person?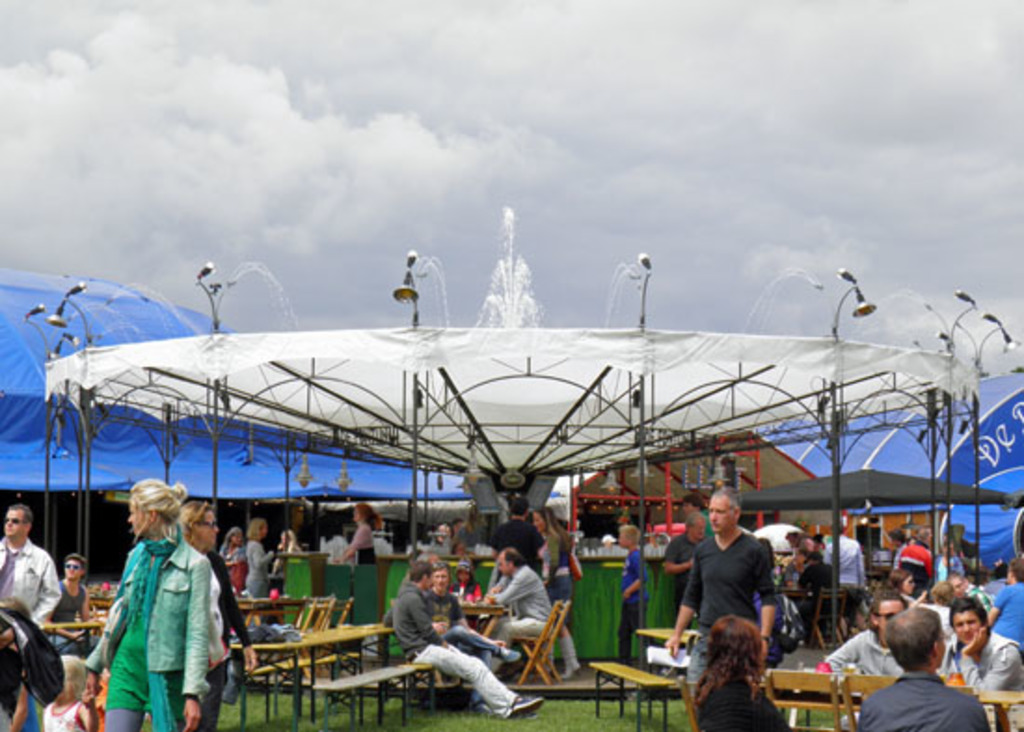
37, 650, 102, 730
